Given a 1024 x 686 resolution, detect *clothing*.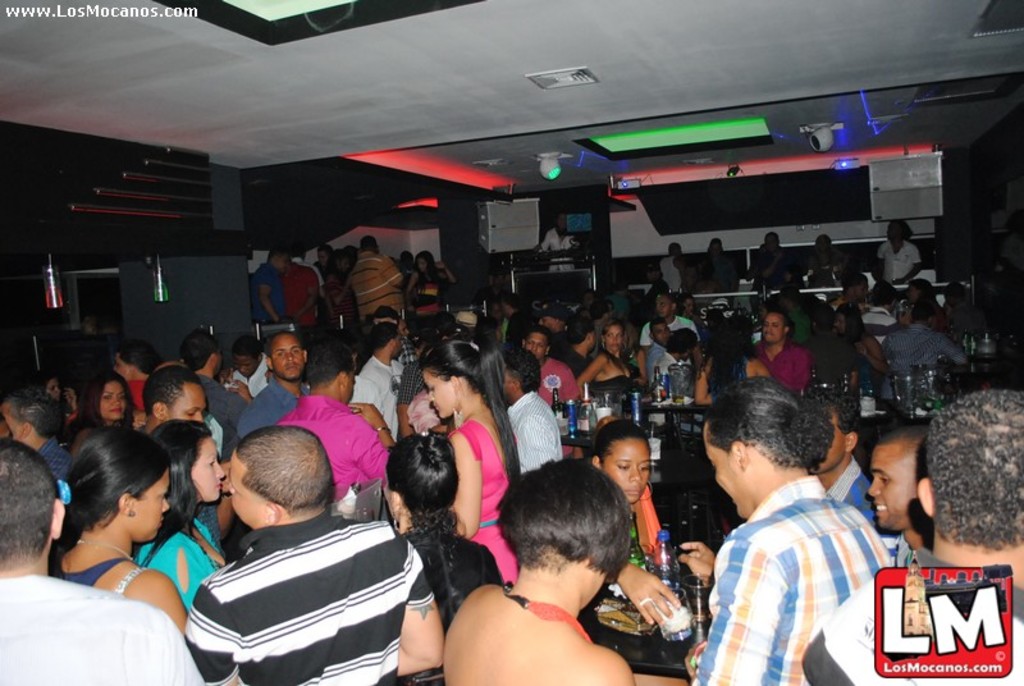
876 334 963 403.
